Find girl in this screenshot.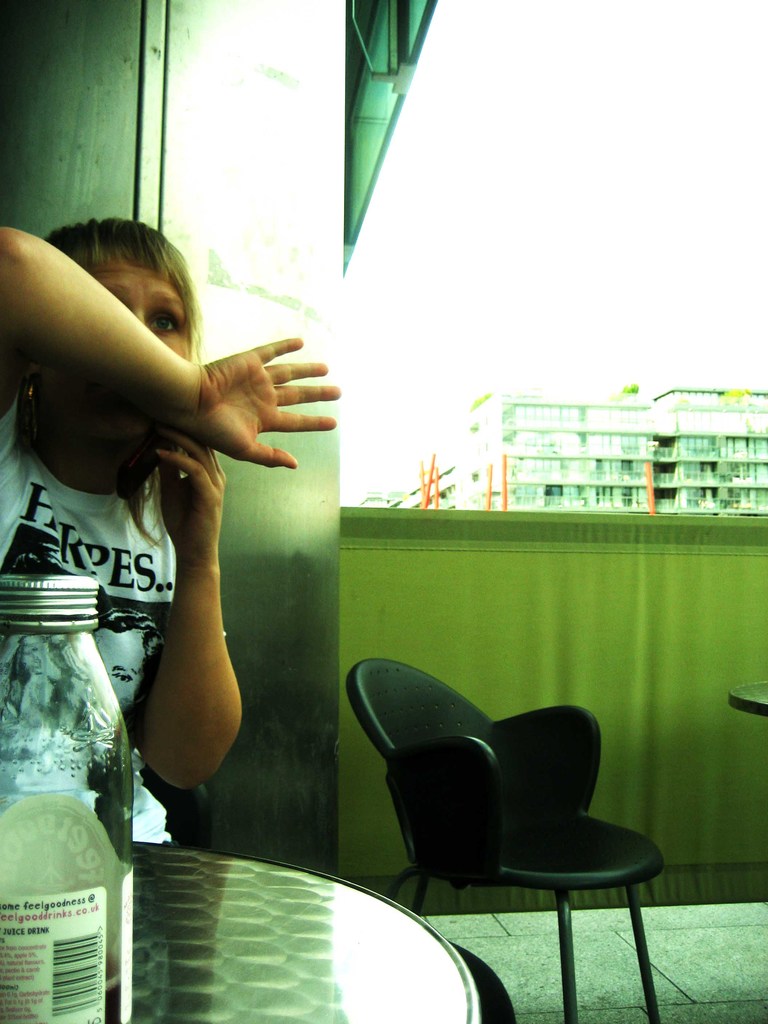
The bounding box for girl is (0,207,343,848).
